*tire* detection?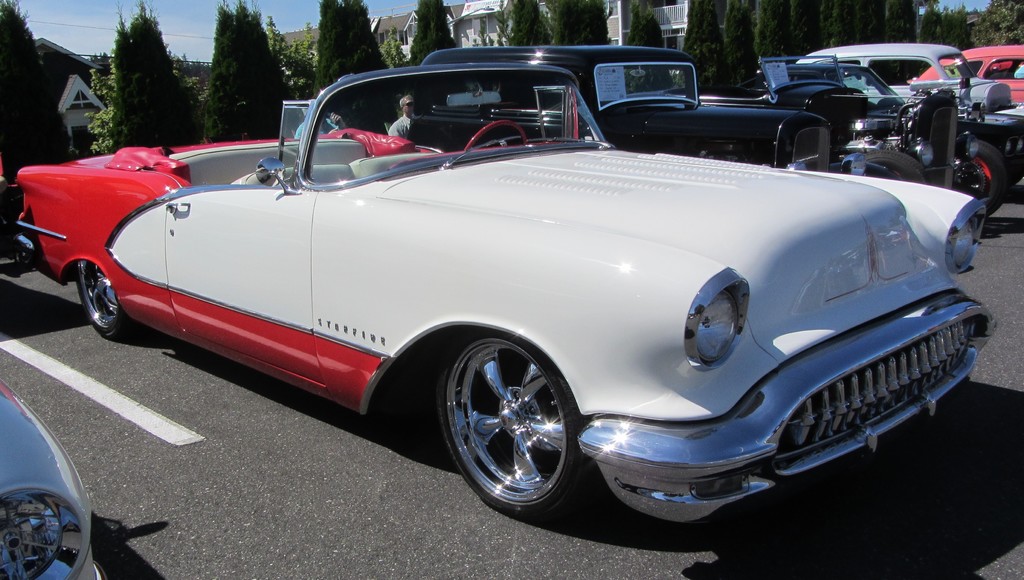
left=956, top=138, right=1011, bottom=210
